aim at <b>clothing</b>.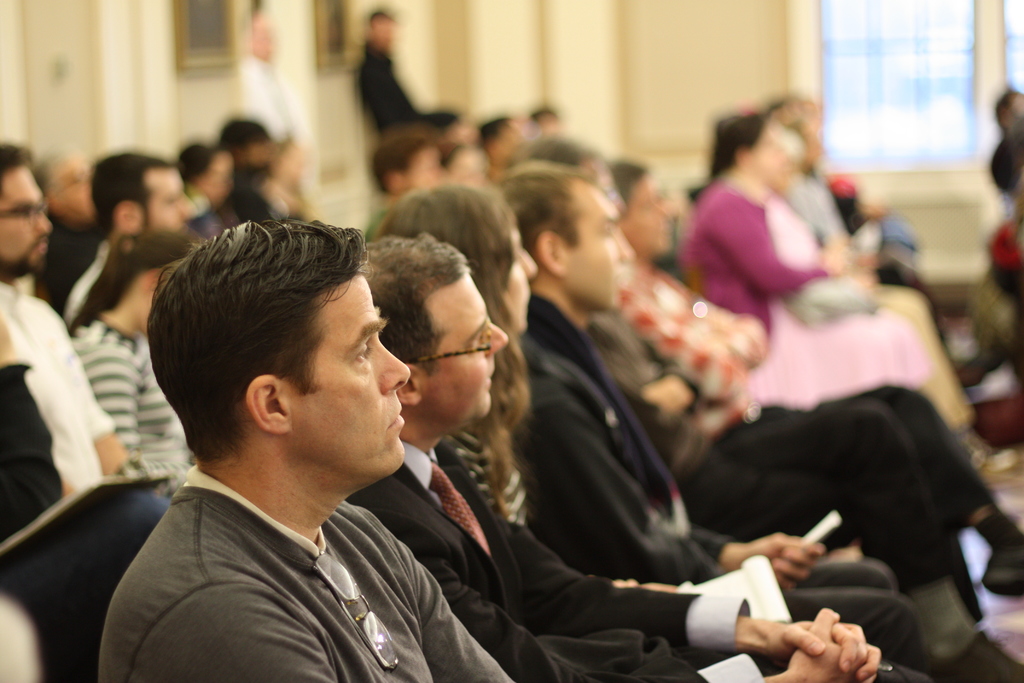
Aimed at [x1=847, y1=583, x2=1020, y2=682].
